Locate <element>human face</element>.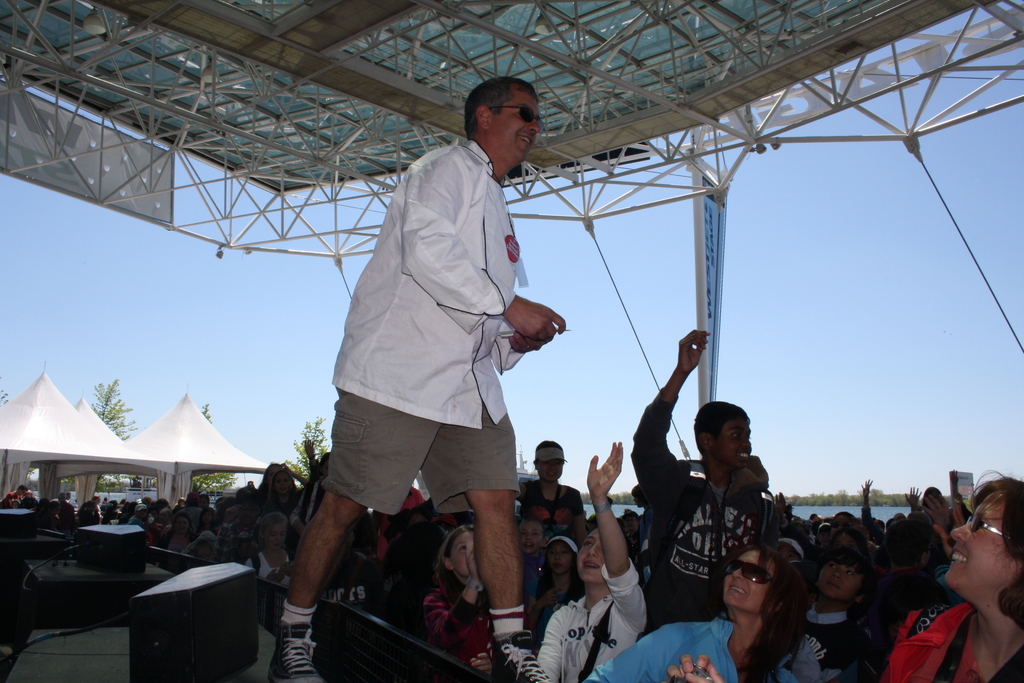
Bounding box: (left=942, top=498, right=1015, bottom=604).
